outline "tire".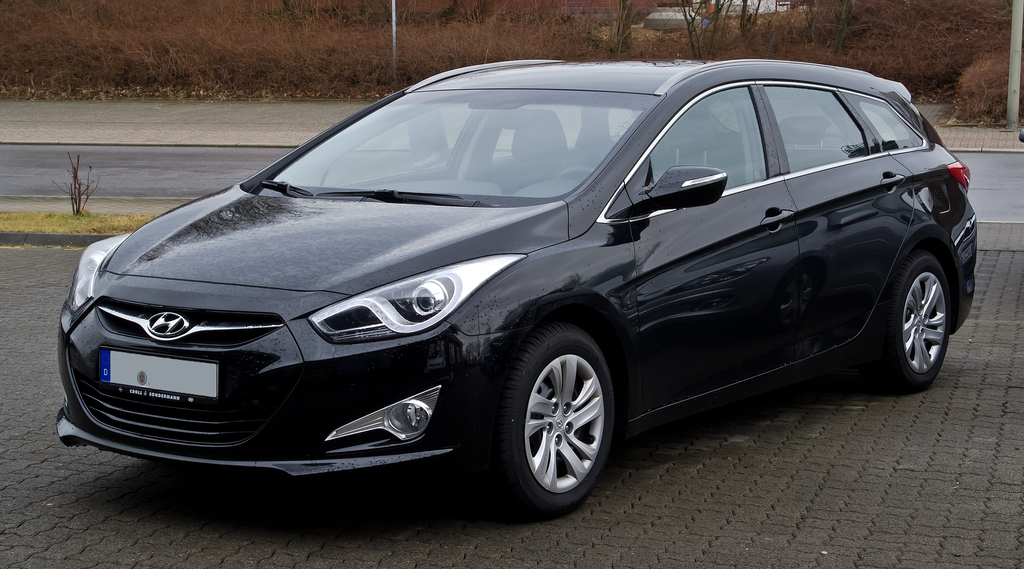
Outline: select_region(482, 326, 621, 520).
